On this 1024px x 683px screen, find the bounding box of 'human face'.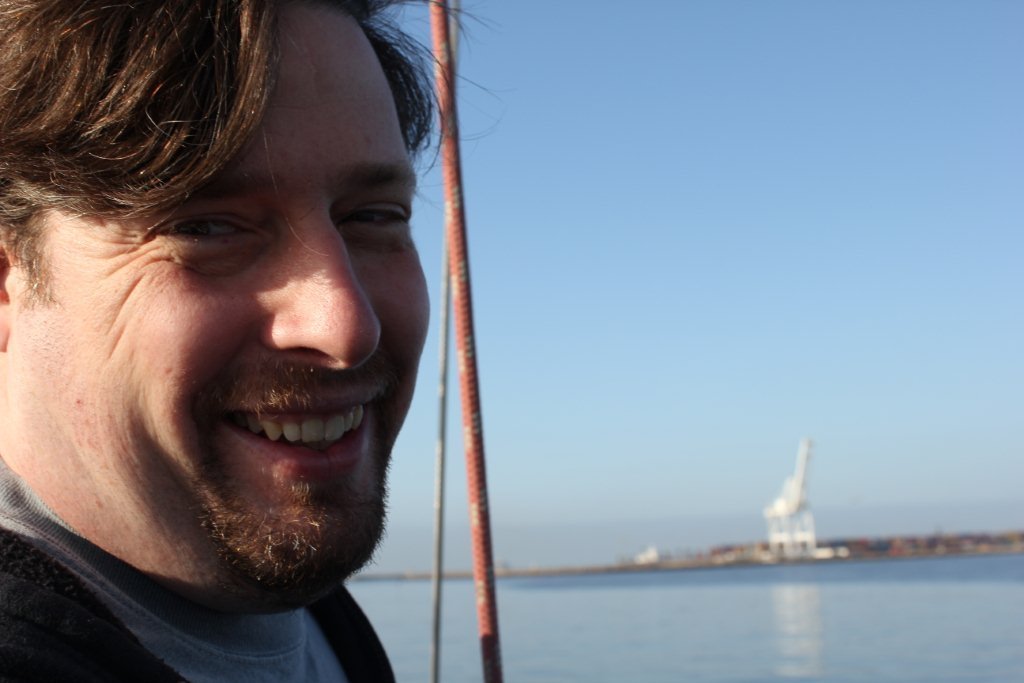
Bounding box: 22 26 433 608.
